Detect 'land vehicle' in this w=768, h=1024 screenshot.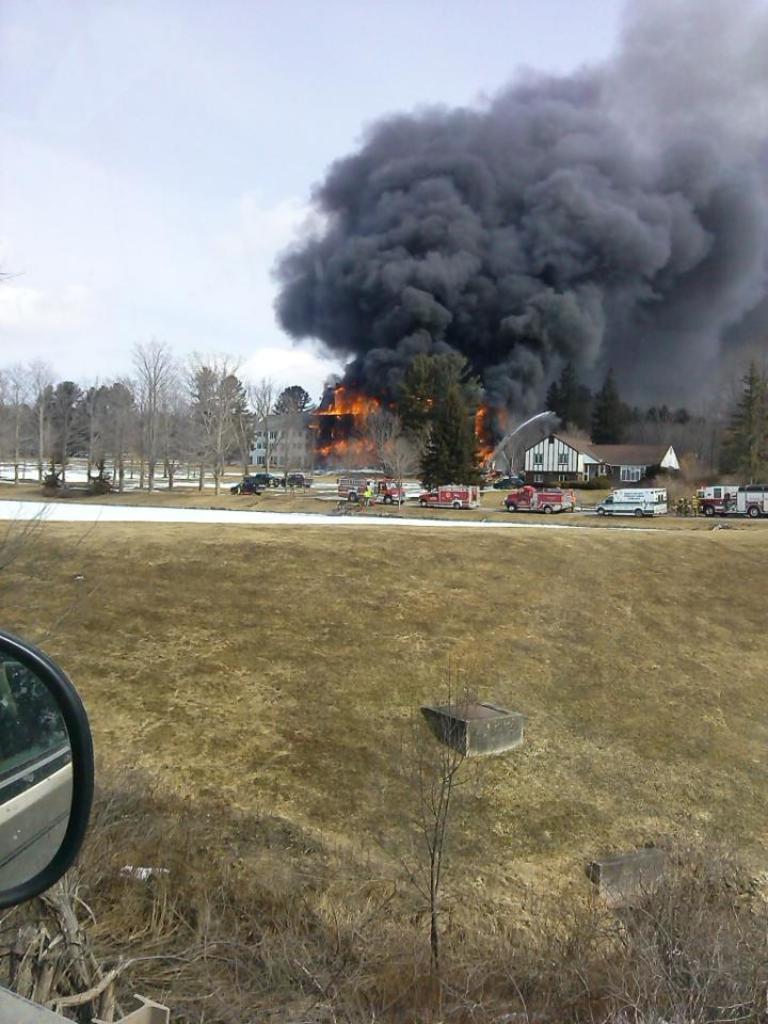
Detection: bbox=(286, 476, 309, 481).
